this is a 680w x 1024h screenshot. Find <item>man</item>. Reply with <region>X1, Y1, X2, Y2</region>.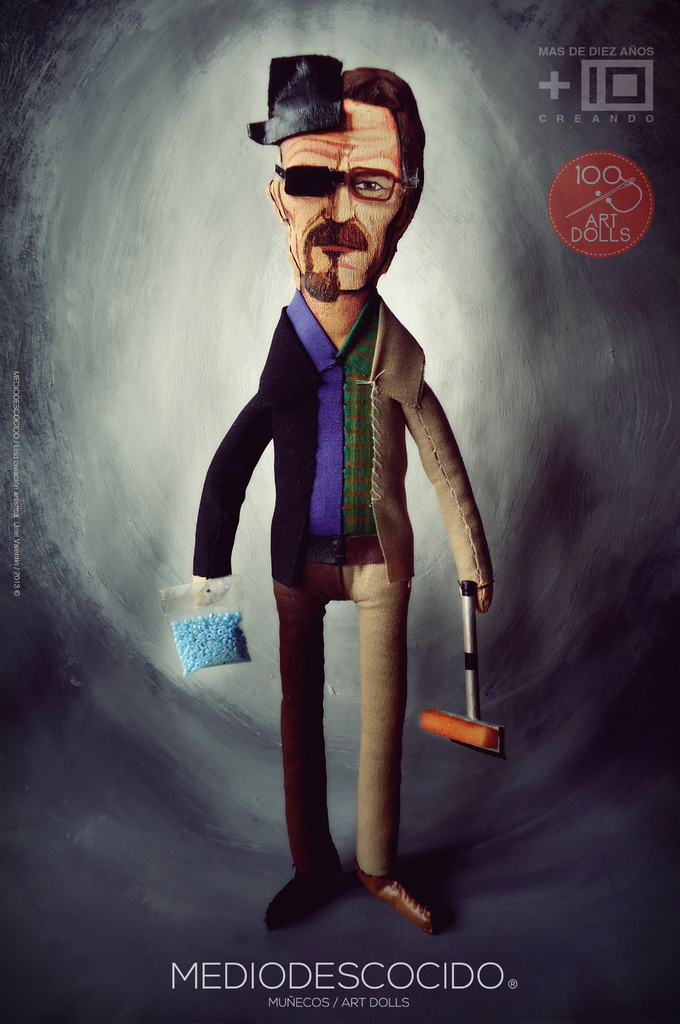
<region>177, 67, 513, 918</region>.
